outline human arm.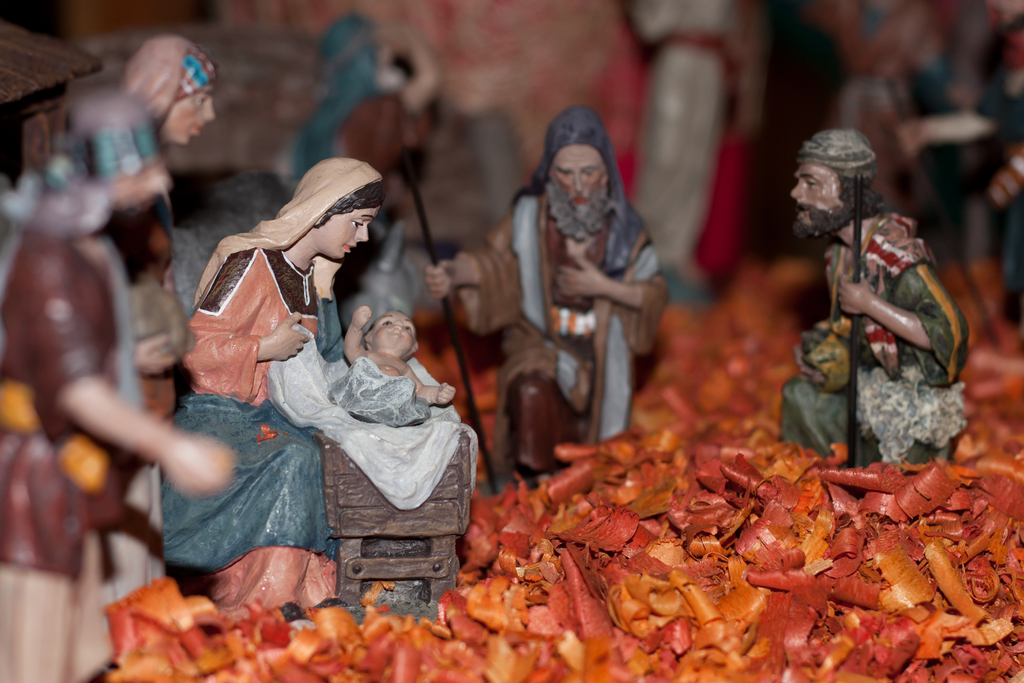
Outline: 339, 304, 369, 365.
